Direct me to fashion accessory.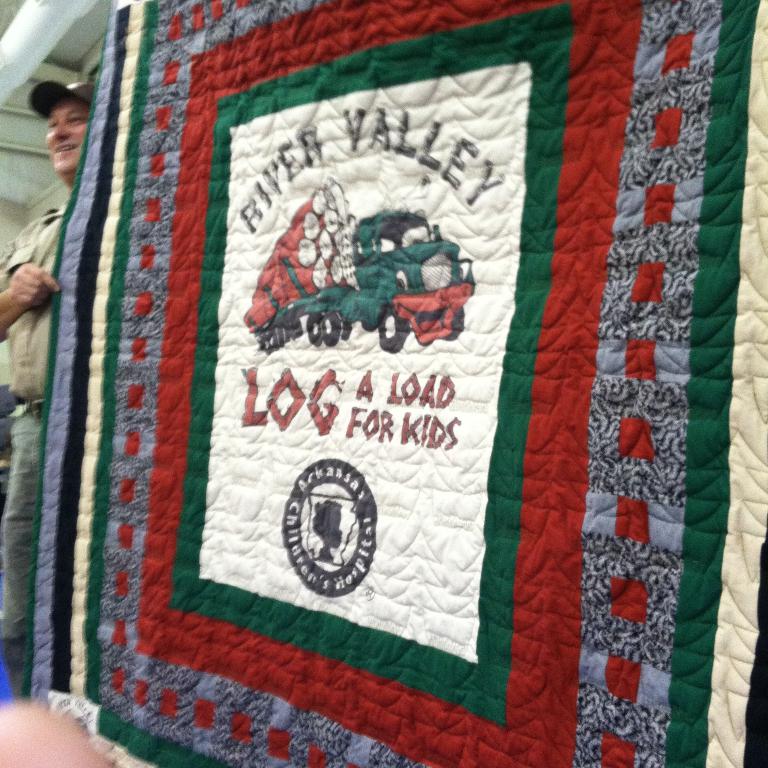
Direction: 19 399 46 418.
